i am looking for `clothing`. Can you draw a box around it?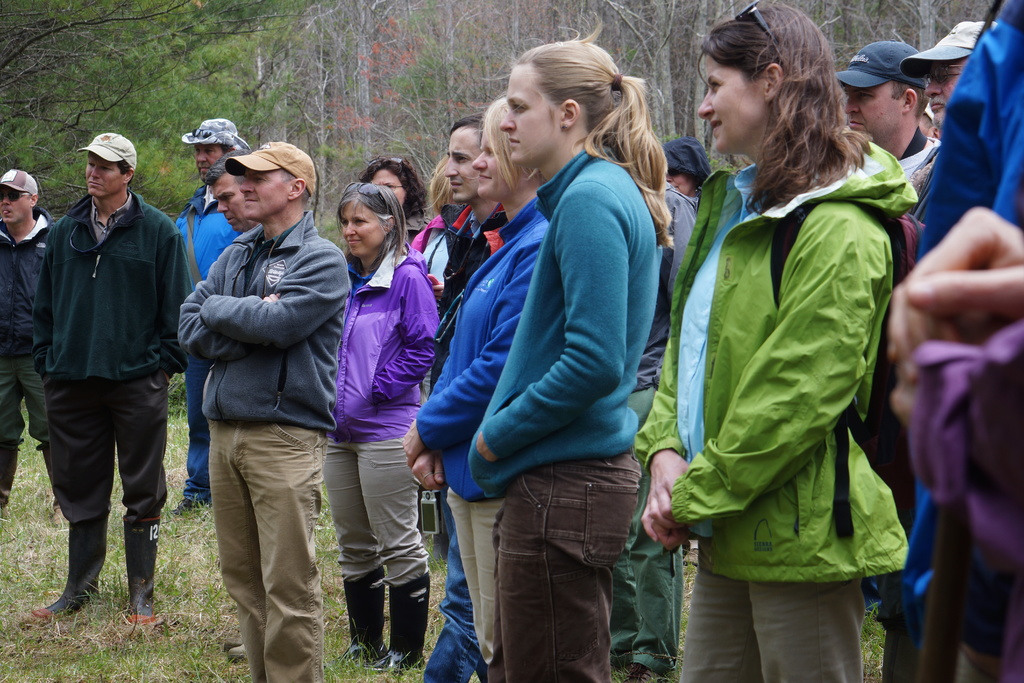
Sure, the bounding box is pyautogui.locateOnScreen(402, 188, 553, 667).
